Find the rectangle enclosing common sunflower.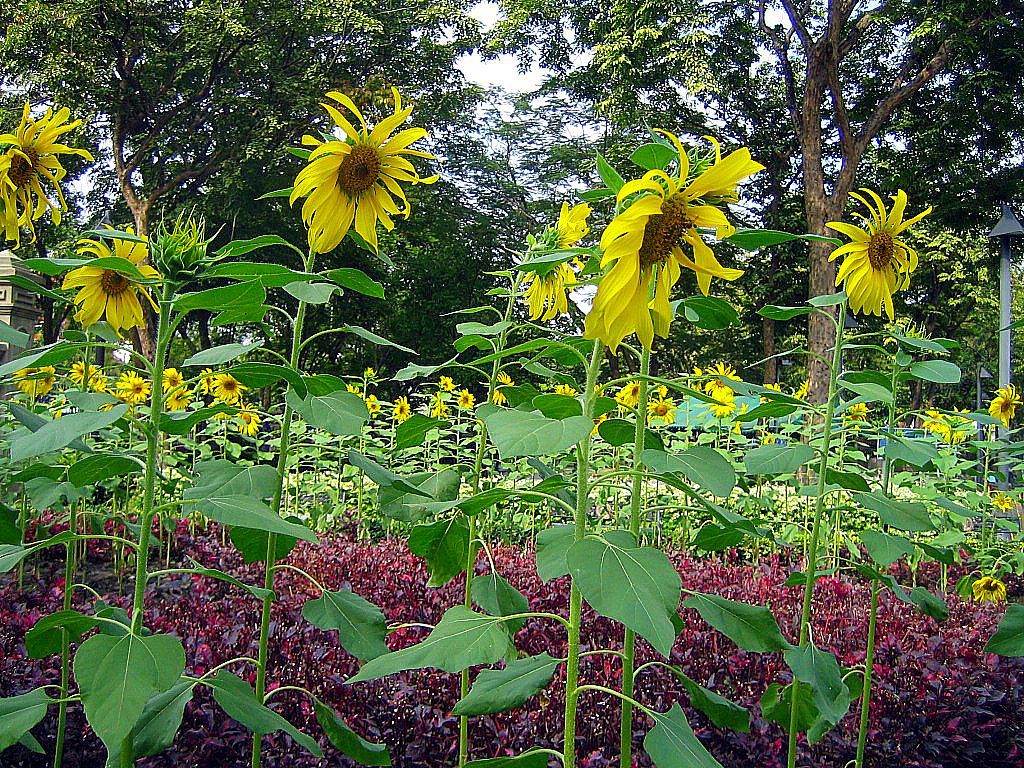
115, 377, 149, 407.
